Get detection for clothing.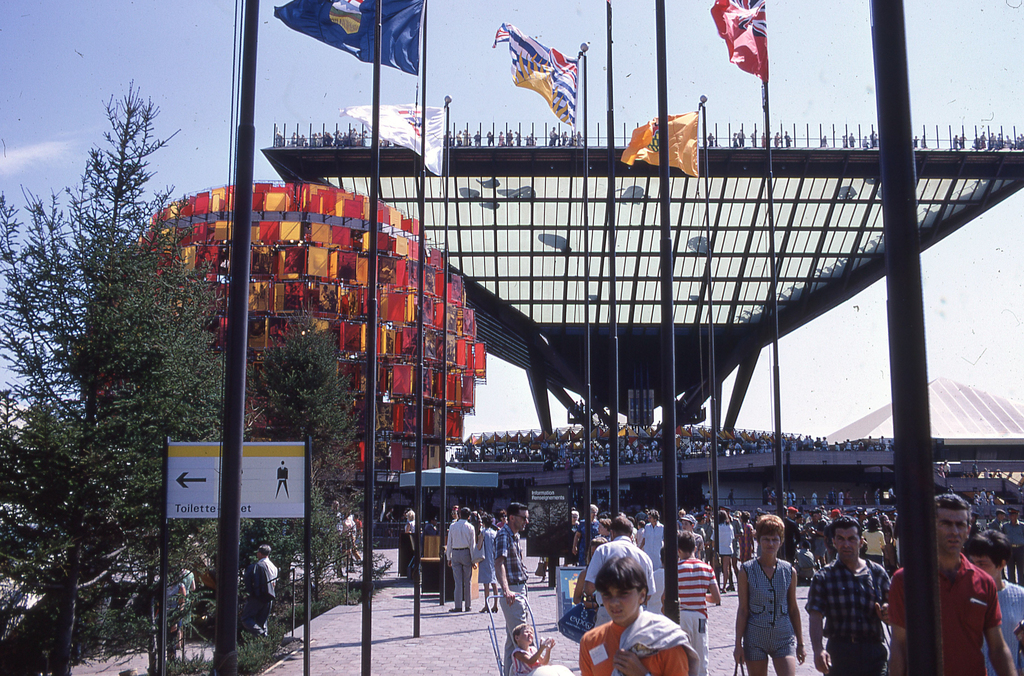
Detection: rect(447, 522, 477, 607).
